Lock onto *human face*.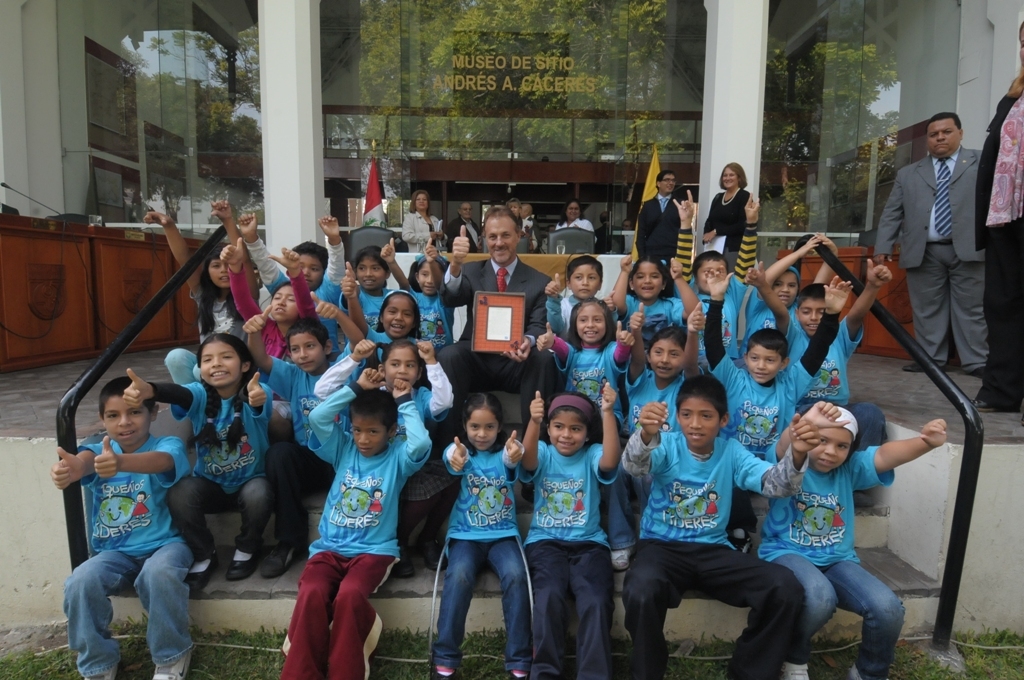
Locked: <bbox>355, 415, 386, 454</bbox>.
